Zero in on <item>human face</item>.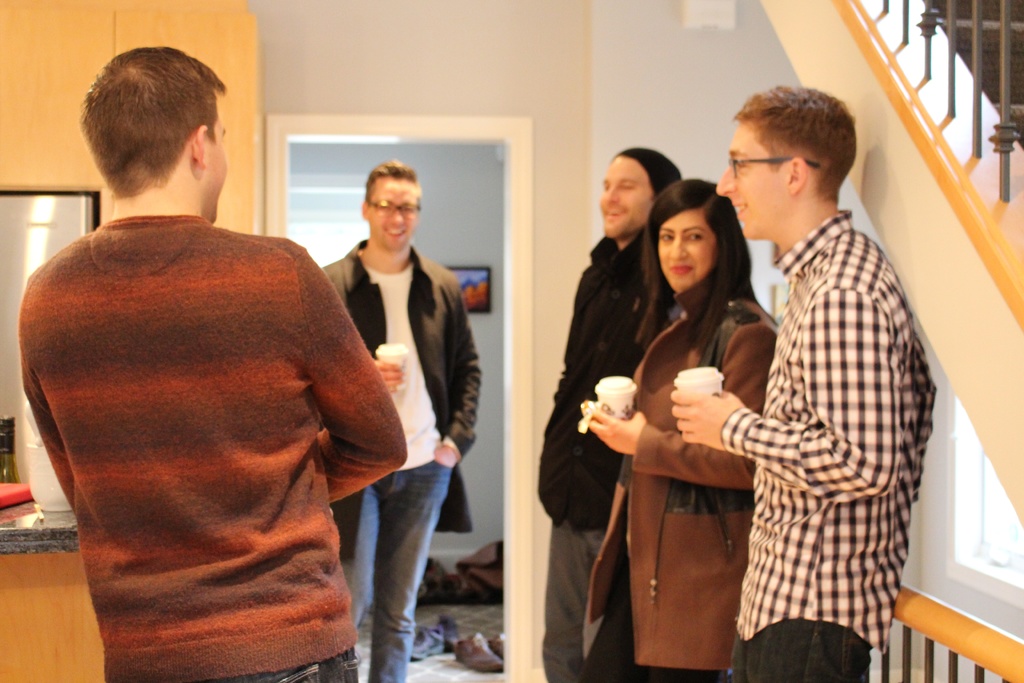
Zeroed in: (371,180,419,249).
